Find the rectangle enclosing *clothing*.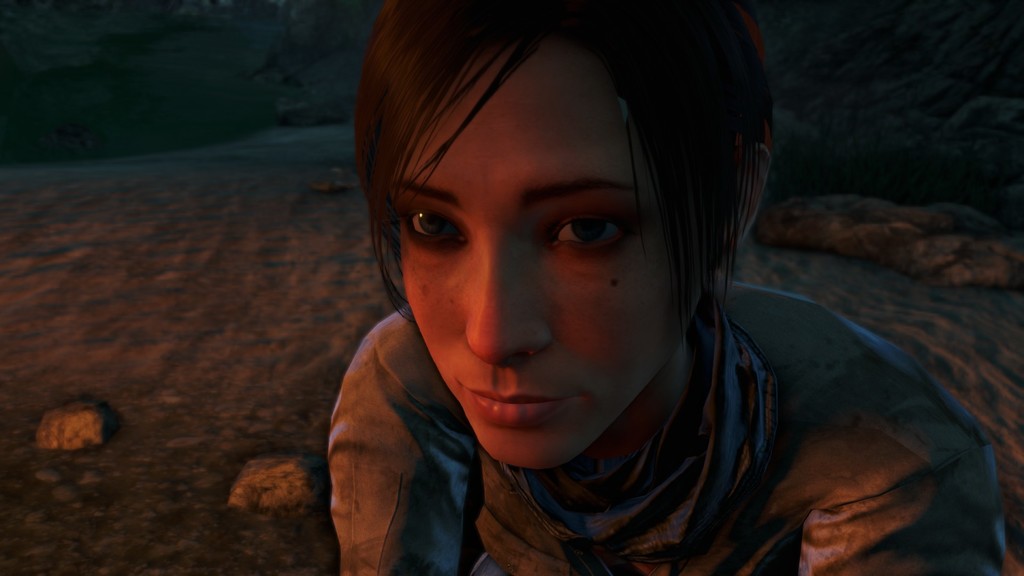
<box>325,275,1002,575</box>.
